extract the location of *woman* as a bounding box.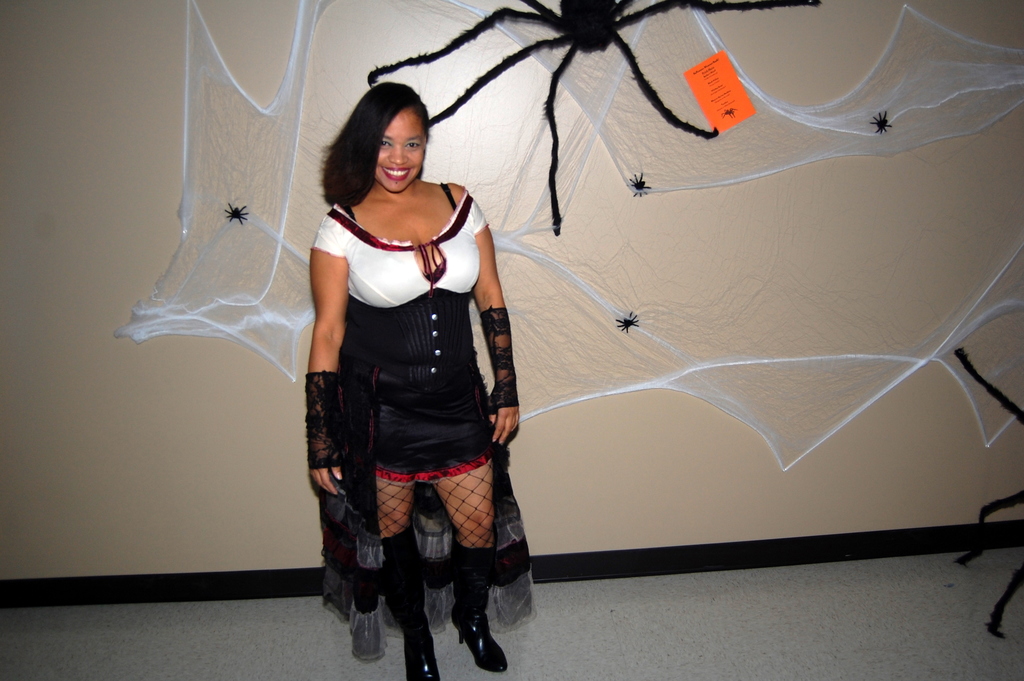
<region>292, 74, 530, 650</region>.
